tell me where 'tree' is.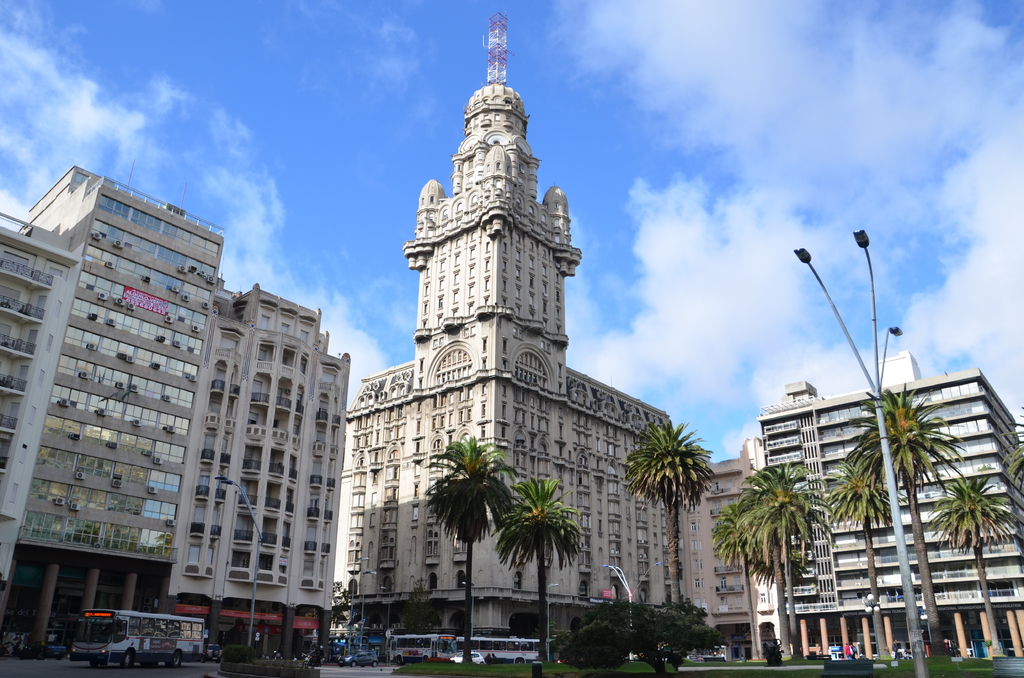
'tree' is at (x1=749, y1=544, x2=814, y2=658).
